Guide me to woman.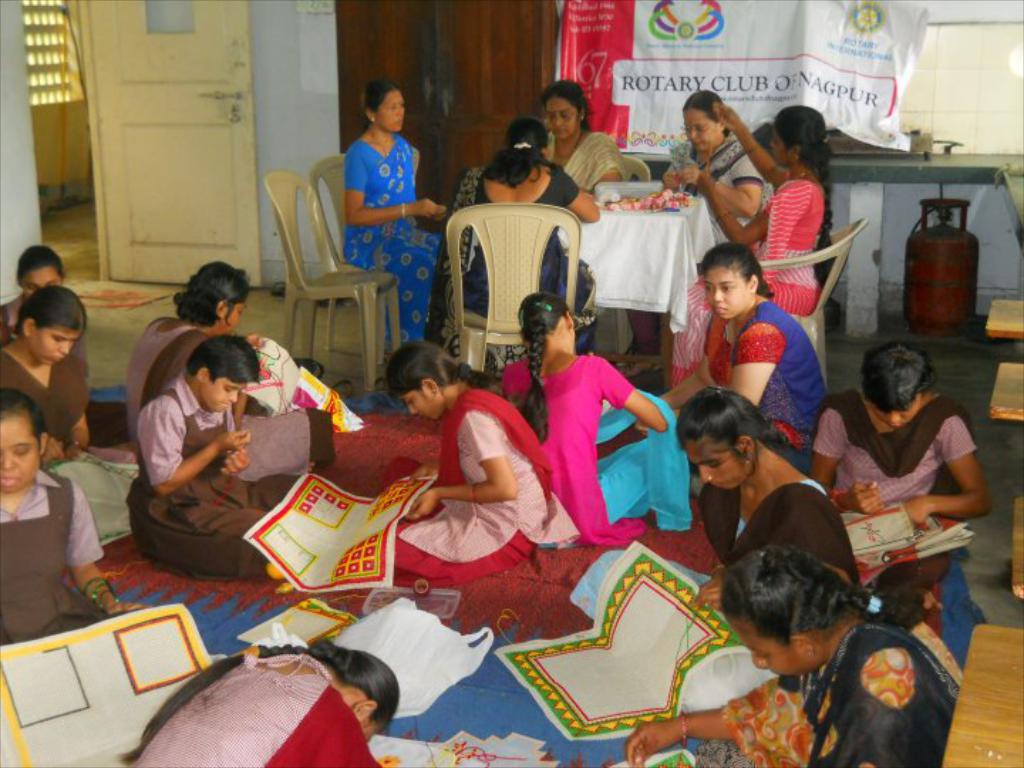
Guidance: bbox=[566, 385, 869, 711].
